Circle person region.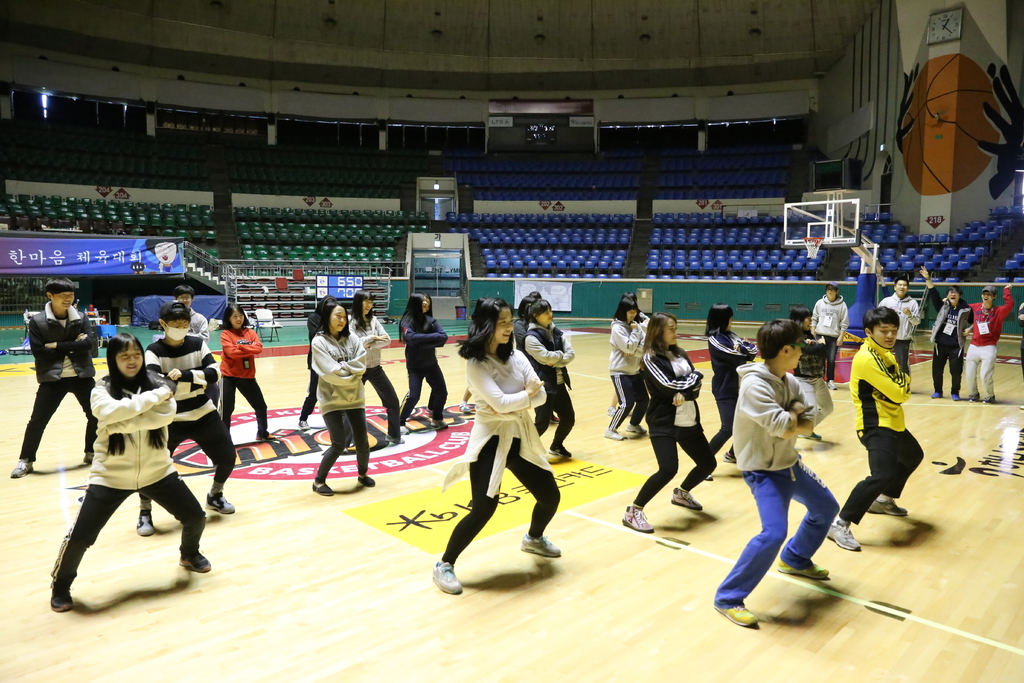
Region: <region>941, 284, 1016, 403</region>.
